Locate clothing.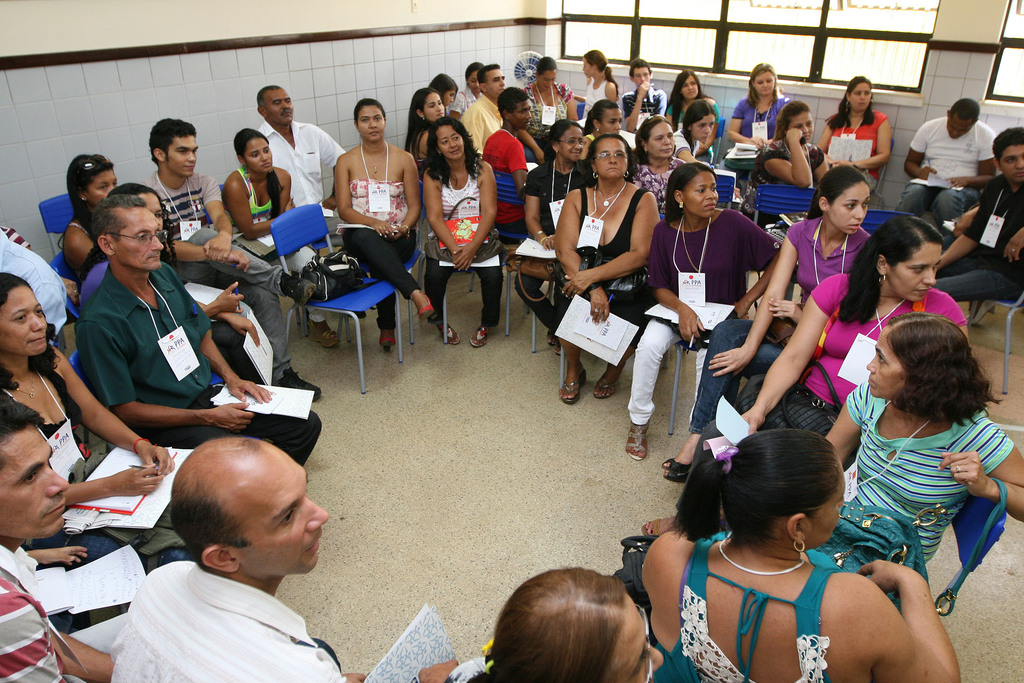
Bounding box: 784, 213, 873, 304.
